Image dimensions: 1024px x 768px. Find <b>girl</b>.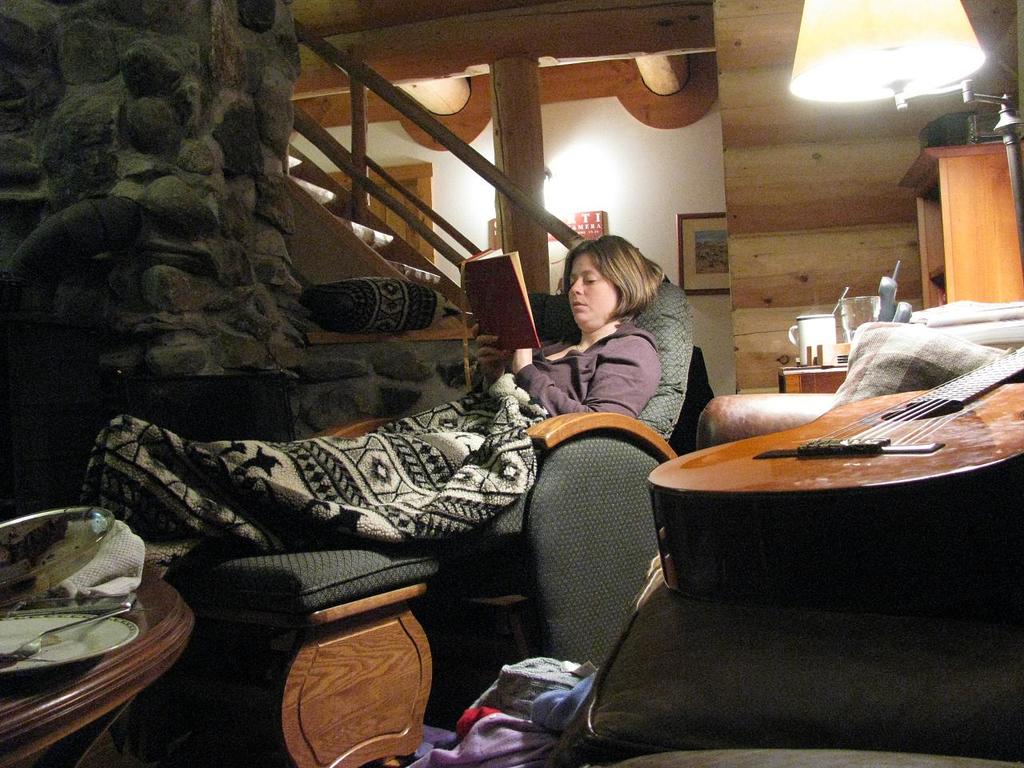
l=74, t=232, r=668, b=544.
